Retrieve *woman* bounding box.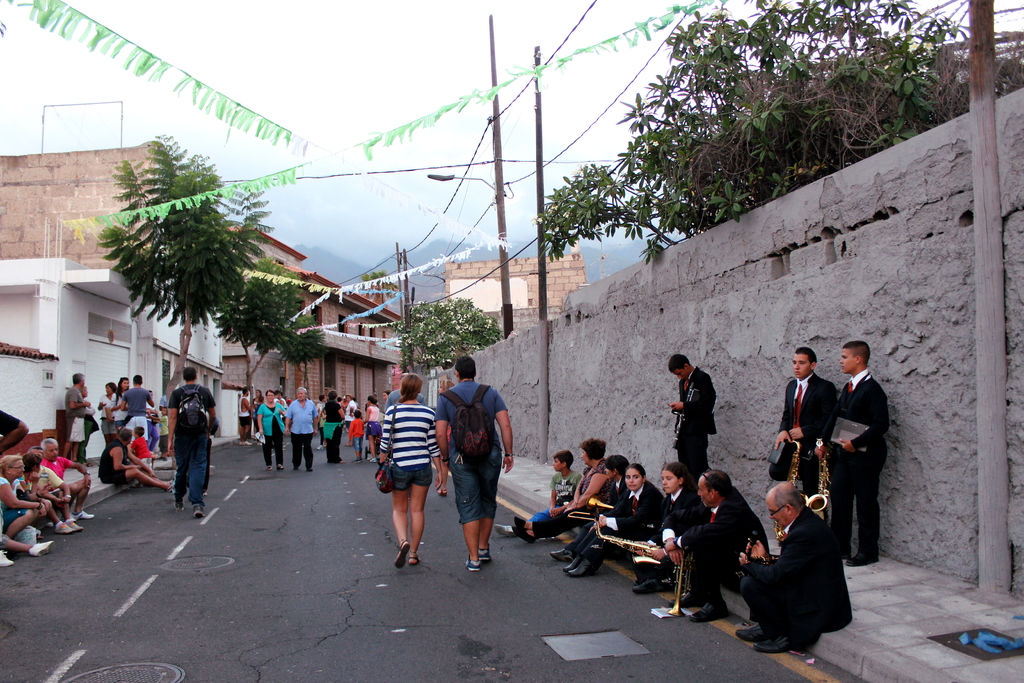
Bounding box: [254,390,289,470].
